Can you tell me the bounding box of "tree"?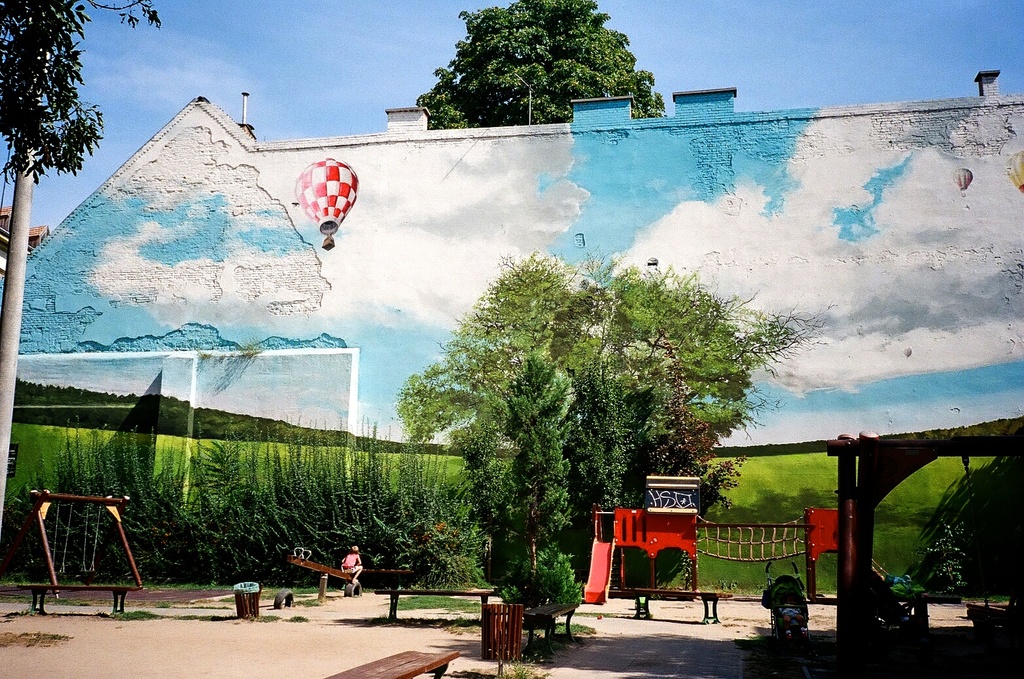
BBox(415, 0, 662, 117).
